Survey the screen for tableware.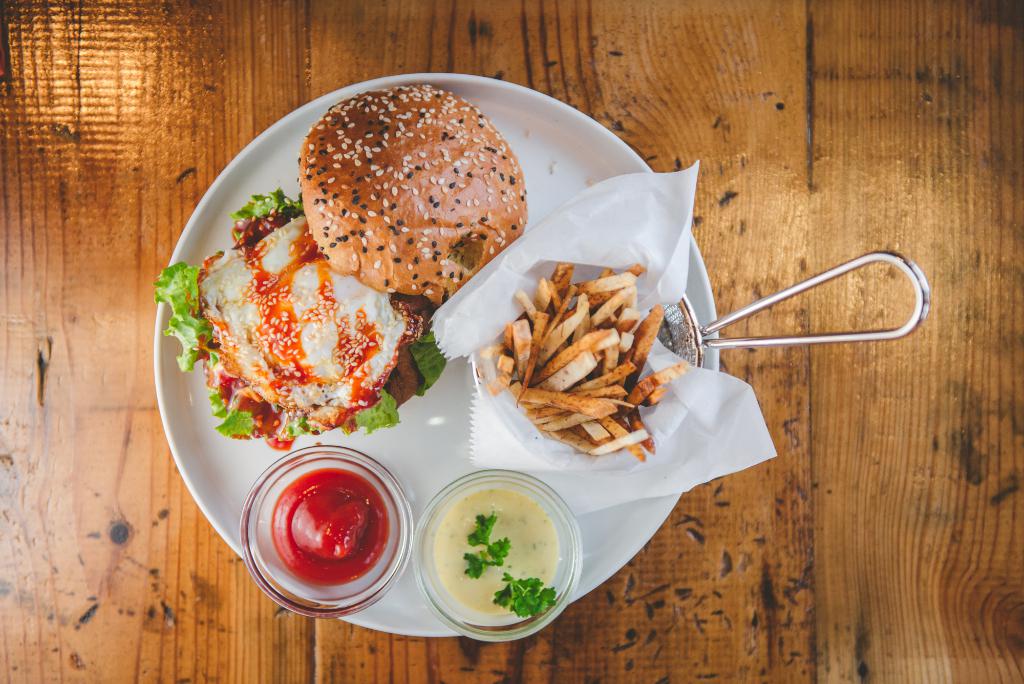
Survey found: locate(242, 444, 415, 619).
